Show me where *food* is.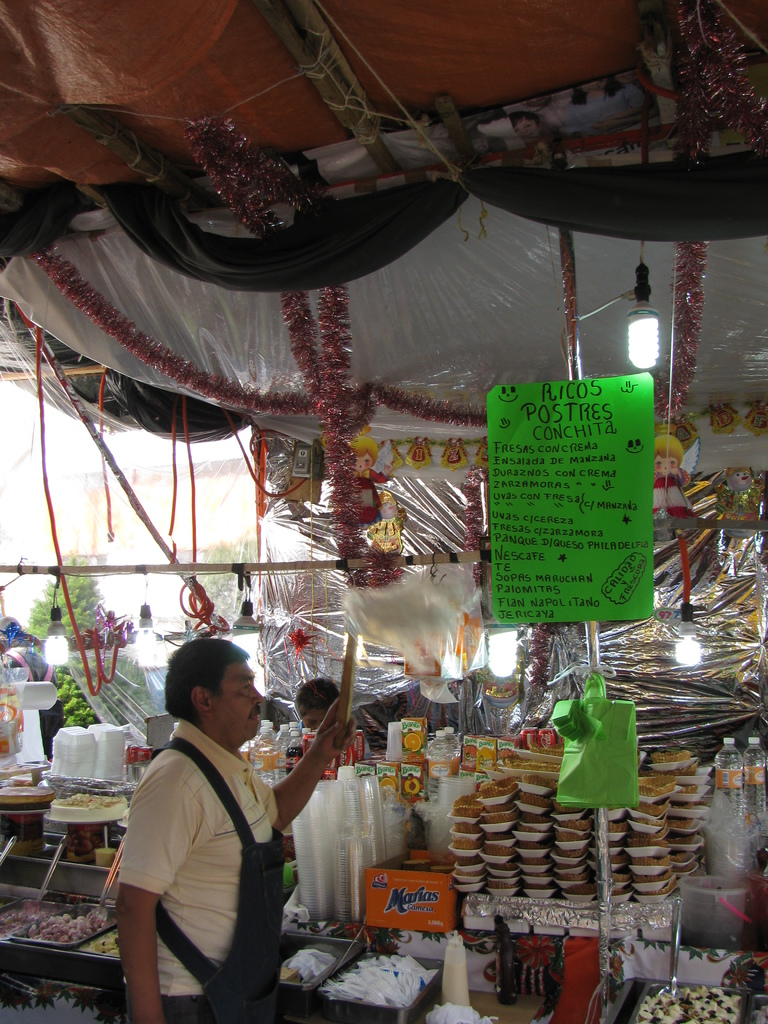
*food* is at <region>478, 746, 495, 773</region>.
